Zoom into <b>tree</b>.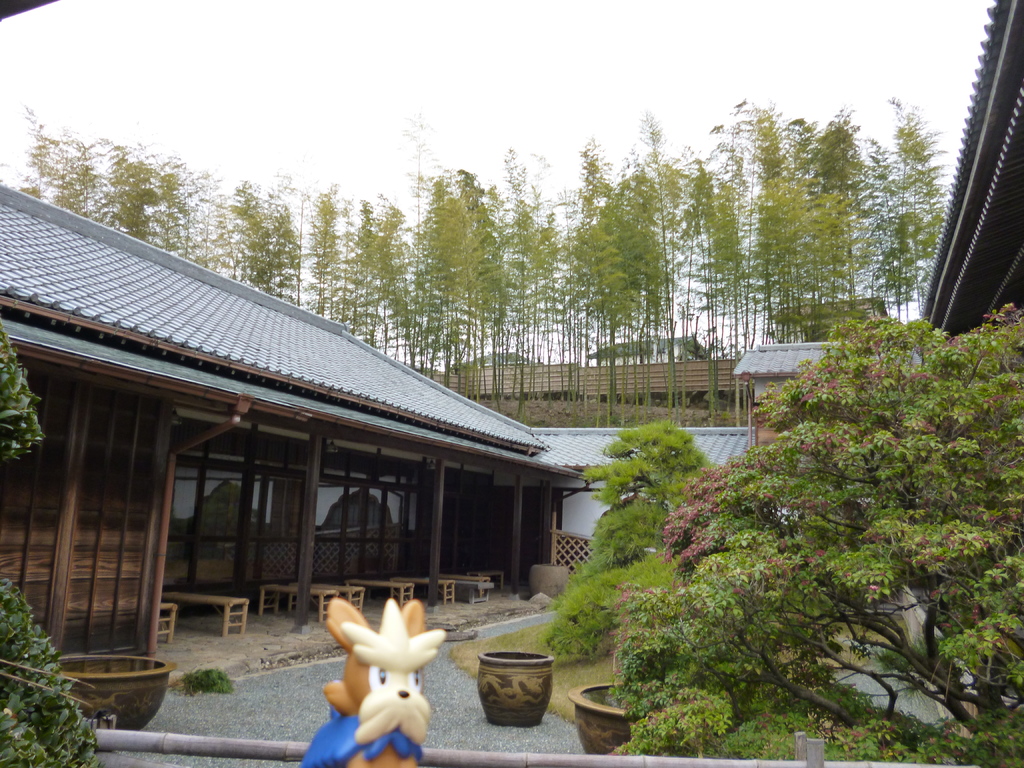
Zoom target: left=229, top=177, right=300, bottom=300.
